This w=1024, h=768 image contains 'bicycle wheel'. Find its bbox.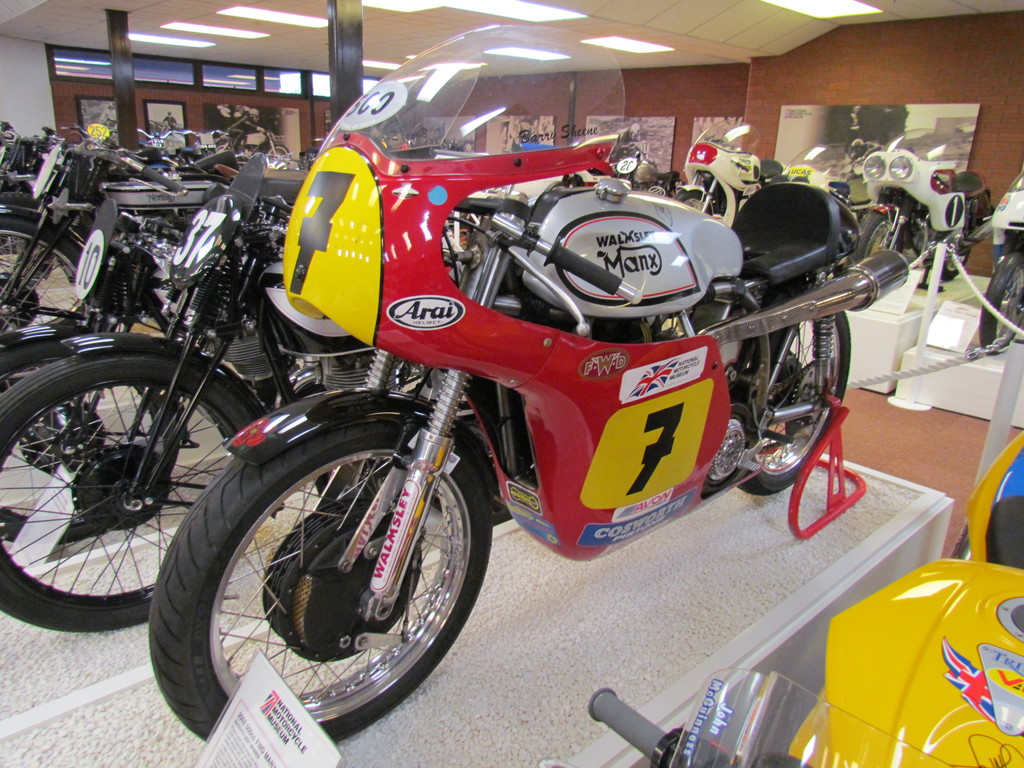
locate(0, 348, 280, 627).
